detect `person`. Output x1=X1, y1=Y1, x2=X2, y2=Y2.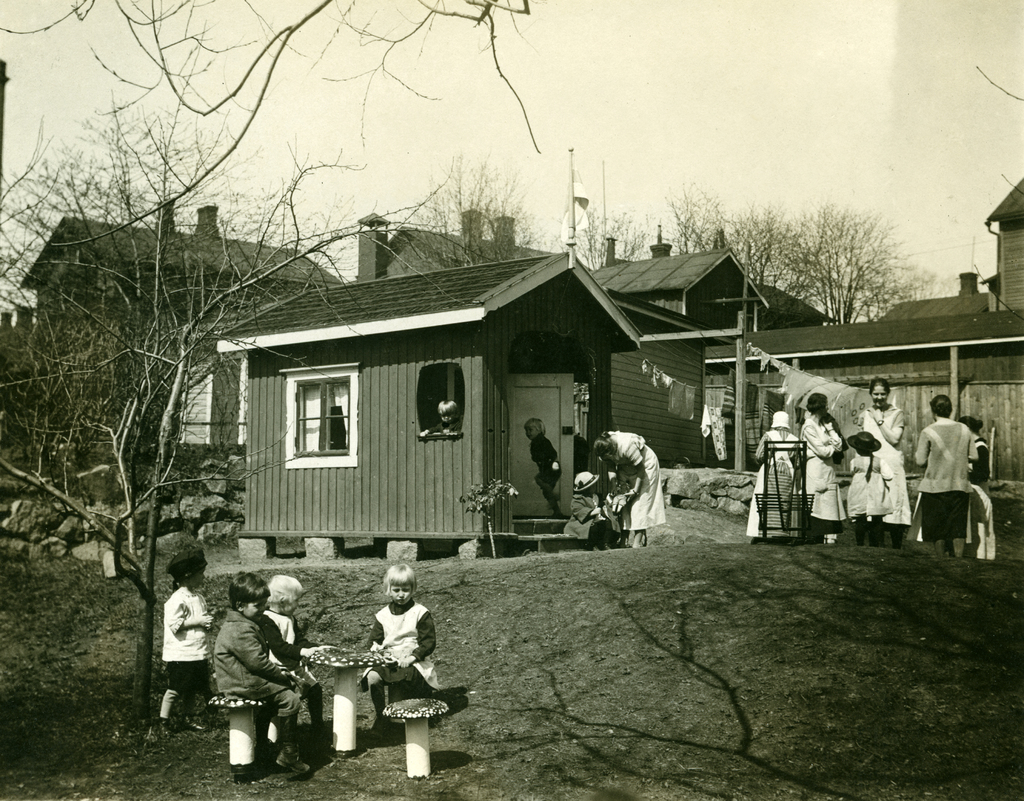
x1=367, y1=552, x2=443, y2=726.
